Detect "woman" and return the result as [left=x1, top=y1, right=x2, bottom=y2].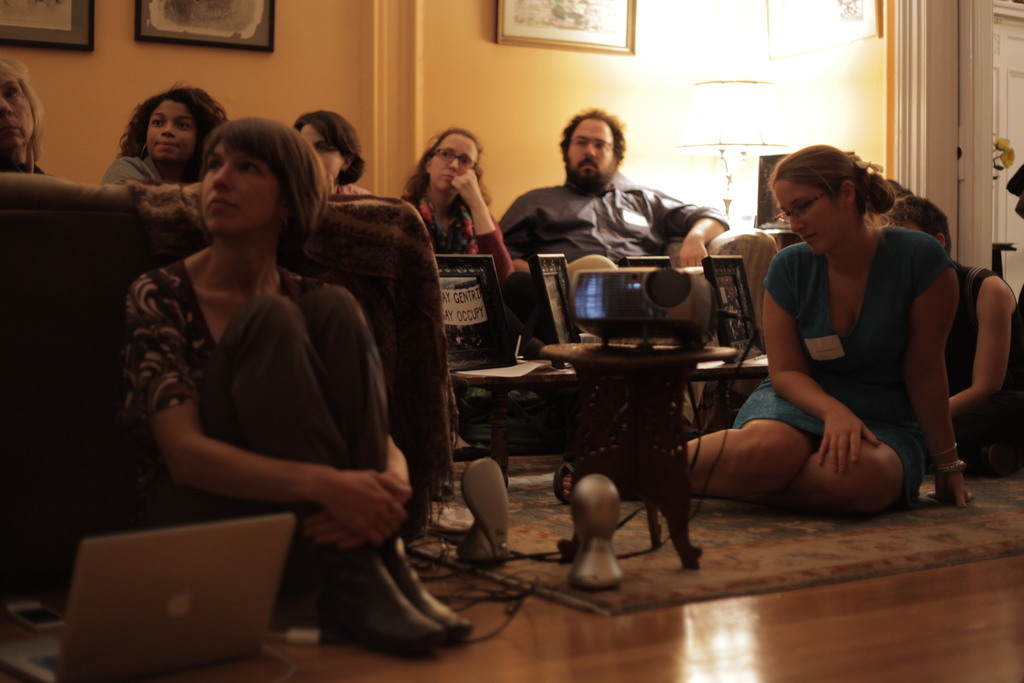
[left=105, top=83, right=234, bottom=190].
